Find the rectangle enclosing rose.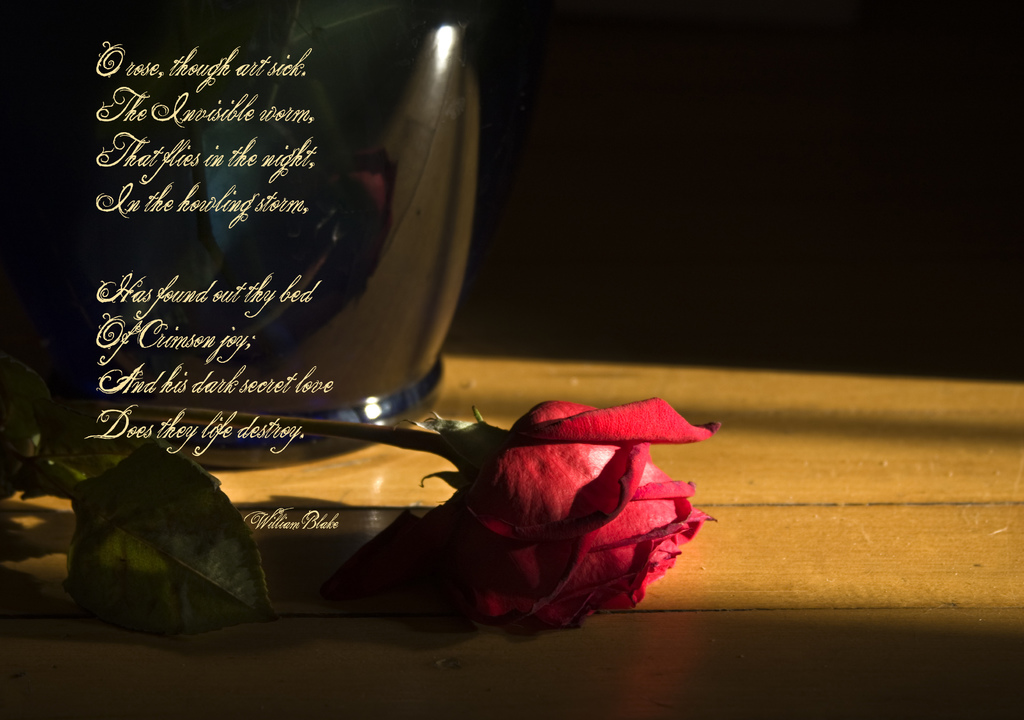
x1=442 y1=390 x2=720 y2=632.
